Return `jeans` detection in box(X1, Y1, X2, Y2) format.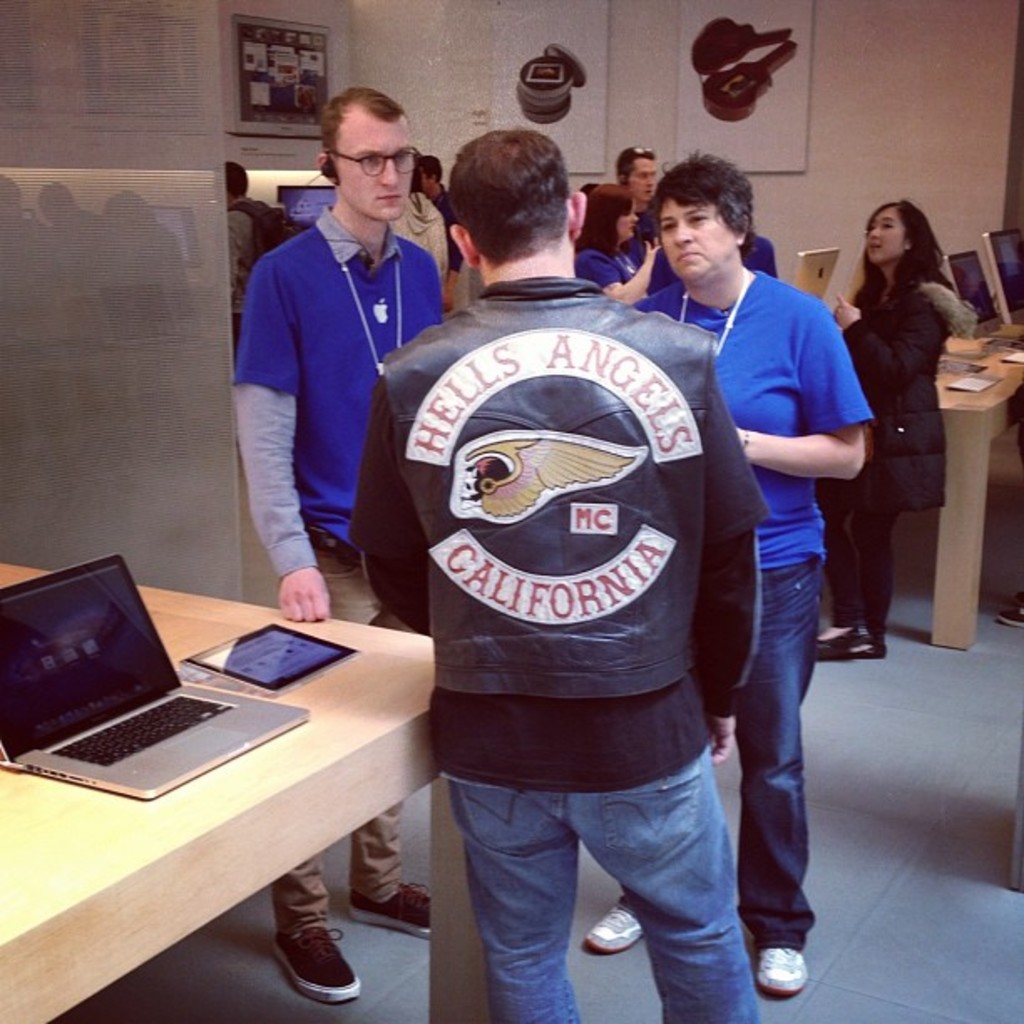
box(733, 569, 827, 950).
